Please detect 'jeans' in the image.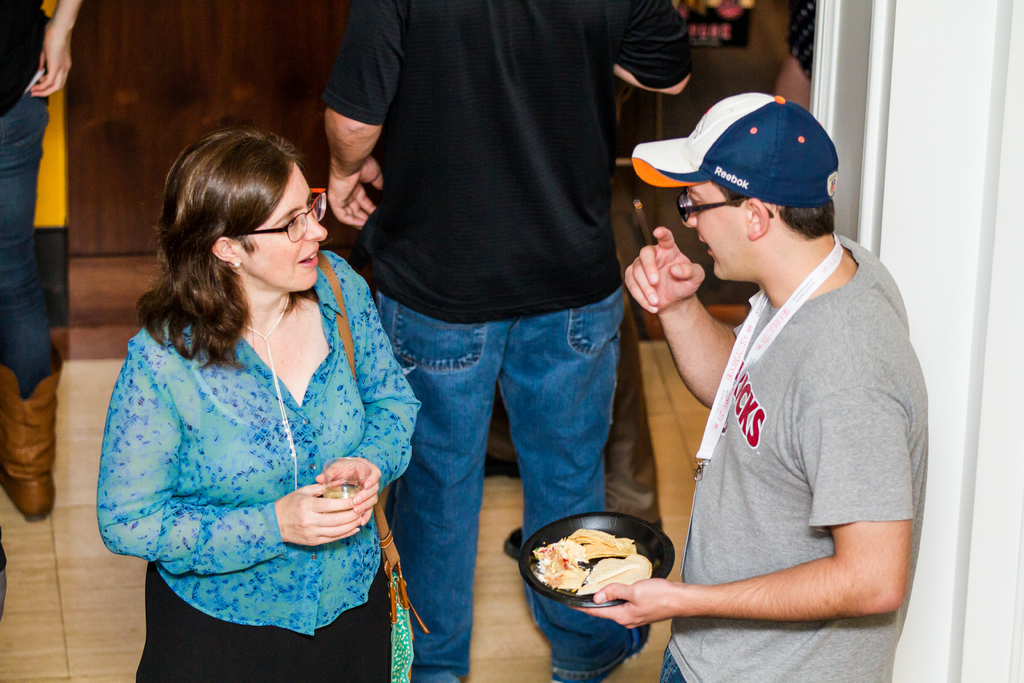
pyautogui.locateOnScreen(656, 642, 682, 682).
